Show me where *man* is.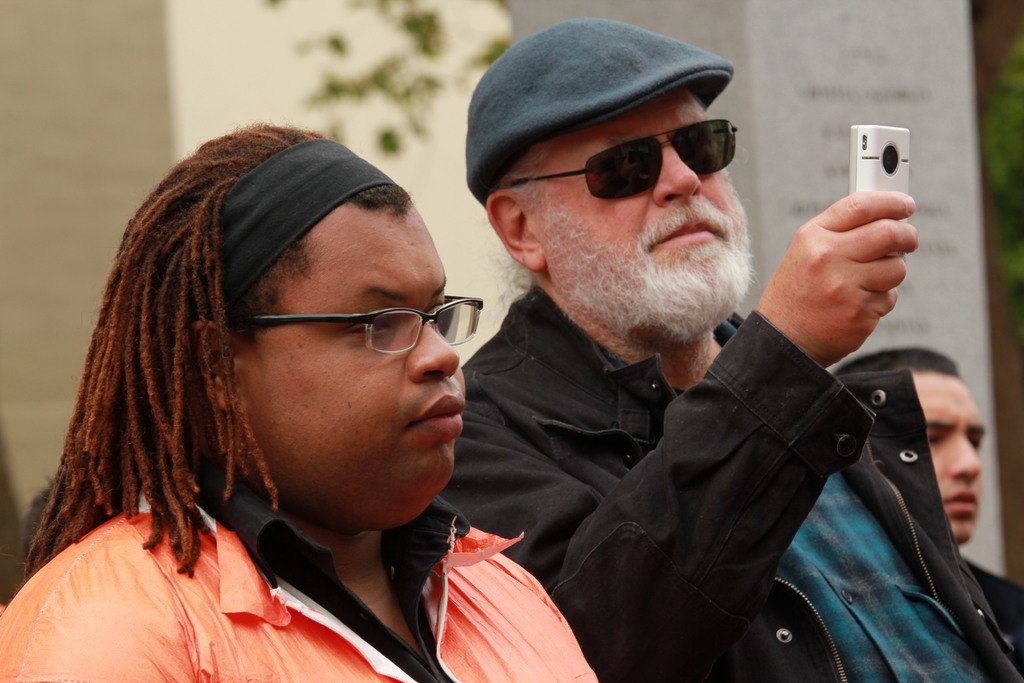
*man* is at <bbox>458, 18, 1020, 681</bbox>.
